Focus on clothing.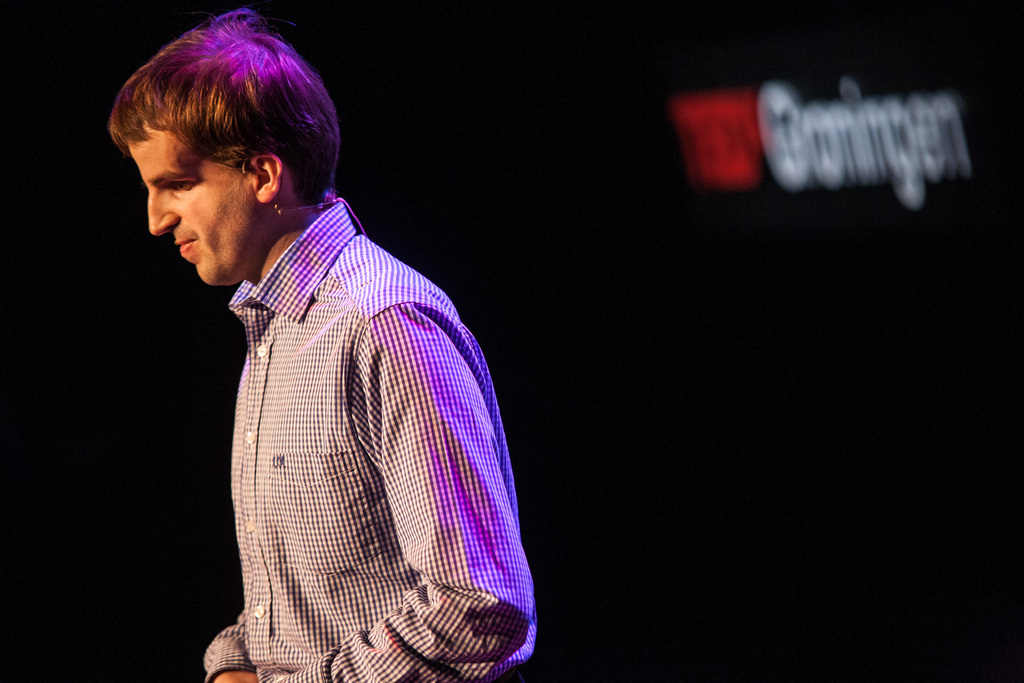
Focused at (205,202,518,677).
